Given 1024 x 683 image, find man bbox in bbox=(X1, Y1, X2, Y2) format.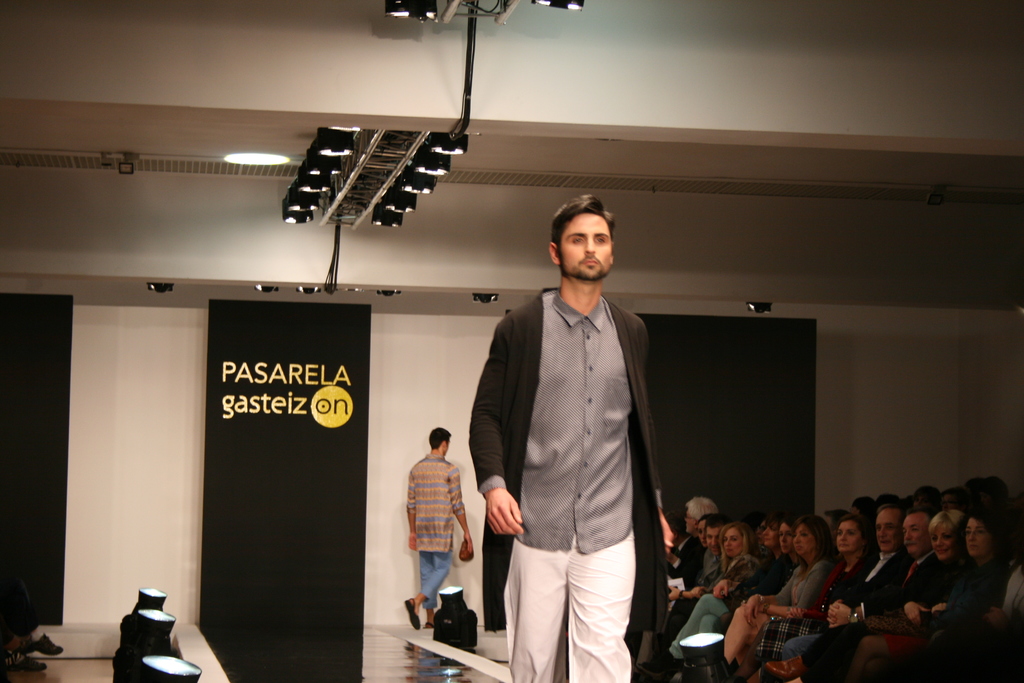
bbox=(670, 517, 729, 634).
